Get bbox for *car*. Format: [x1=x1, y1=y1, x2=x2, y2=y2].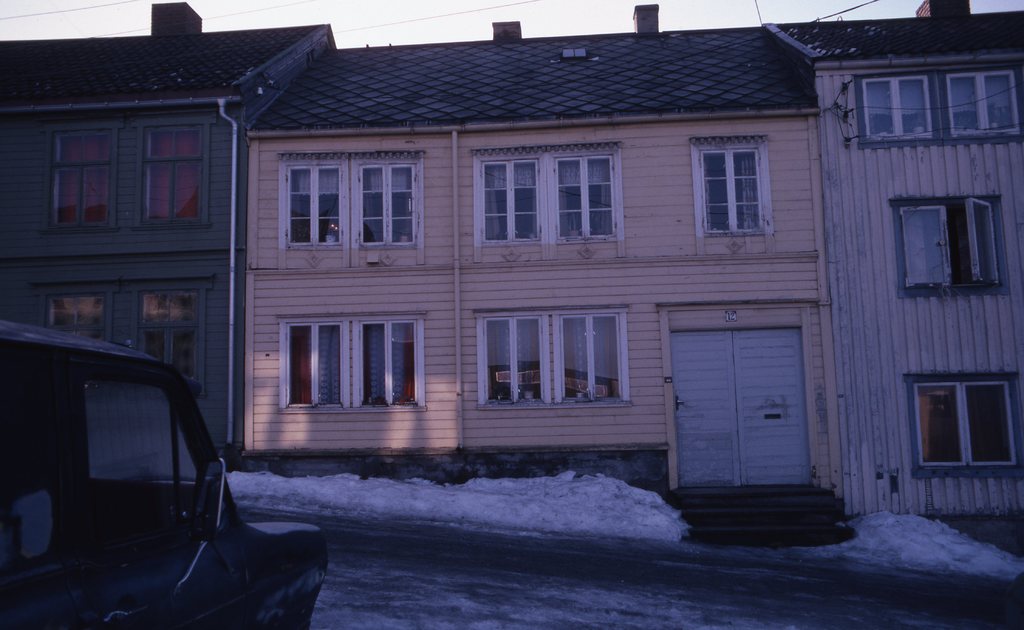
[x1=20, y1=328, x2=305, y2=626].
